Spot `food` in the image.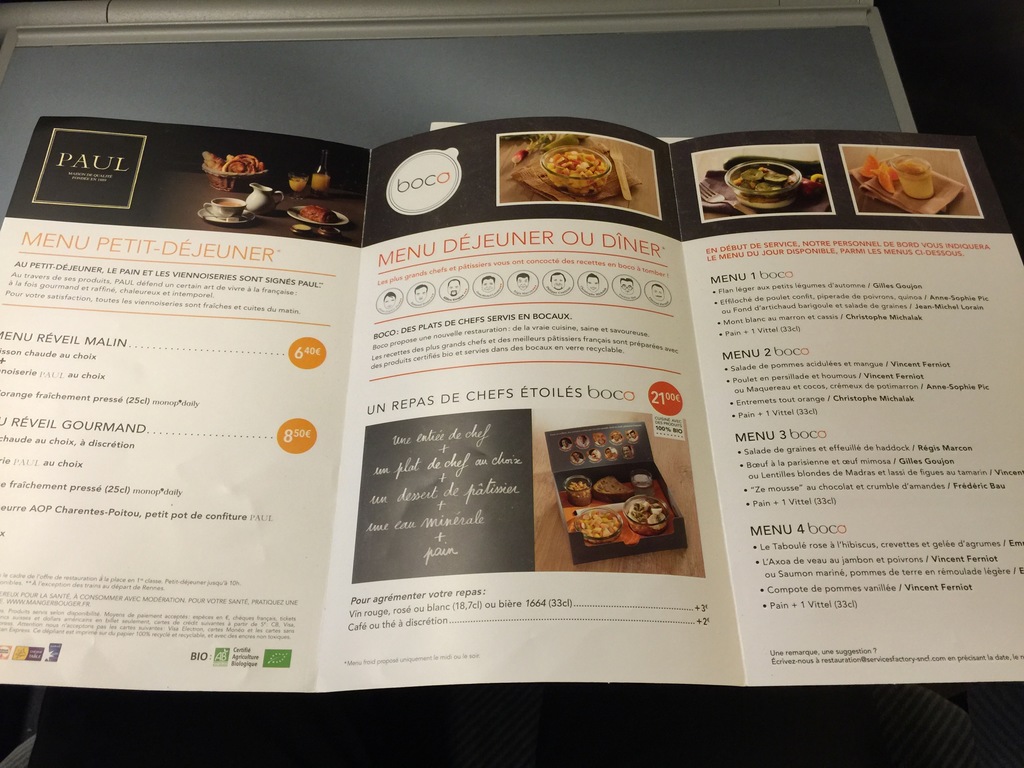
`food` found at <region>566, 479, 591, 508</region>.
